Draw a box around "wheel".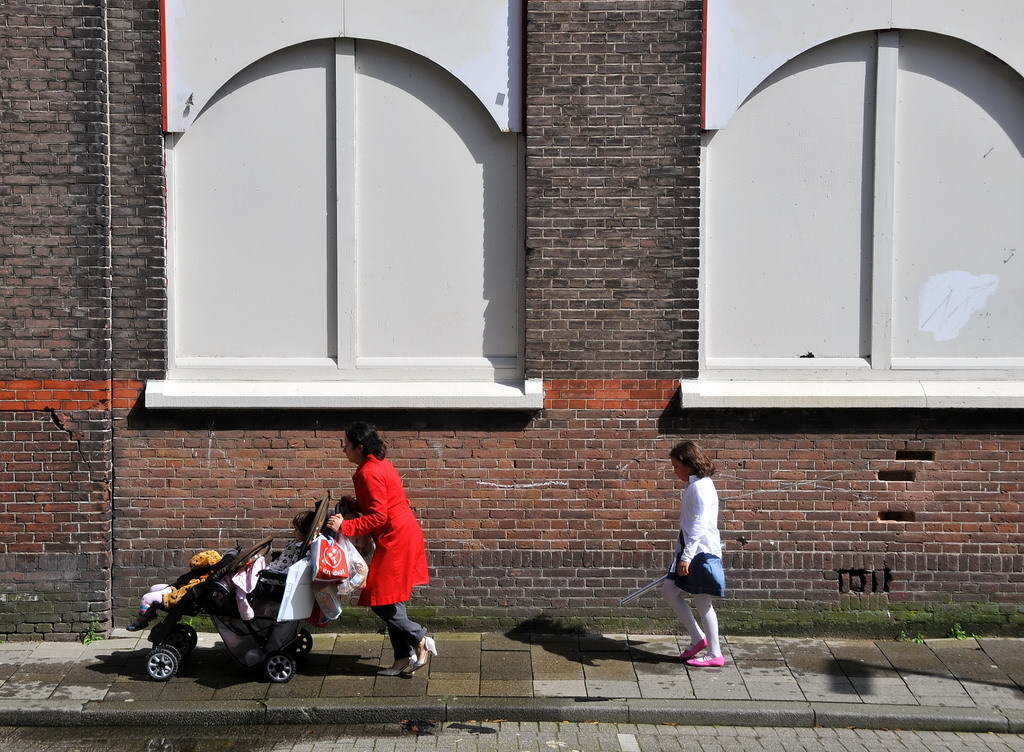
x1=172 y1=622 x2=195 y2=654.
